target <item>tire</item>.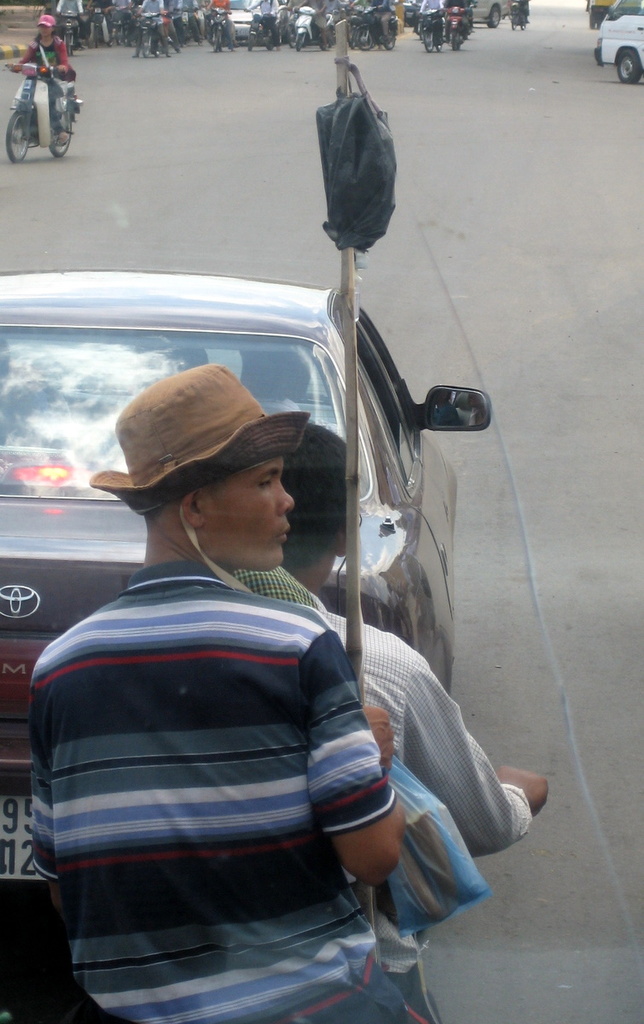
Target region: left=612, top=41, right=643, bottom=90.
